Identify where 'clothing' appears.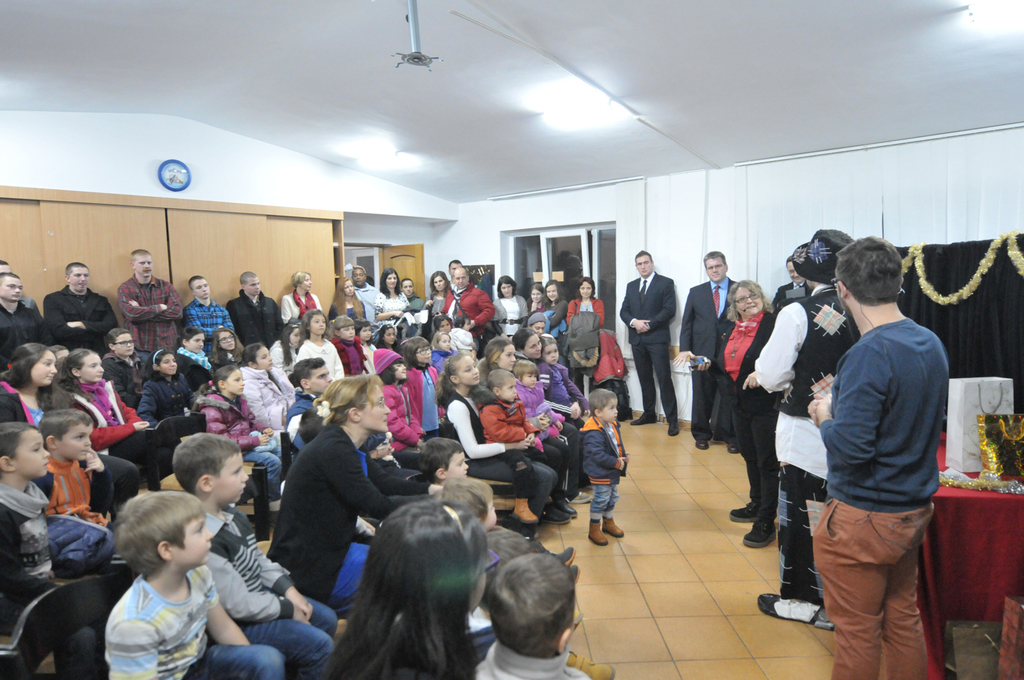
Appears at Rect(495, 294, 532, 340).
